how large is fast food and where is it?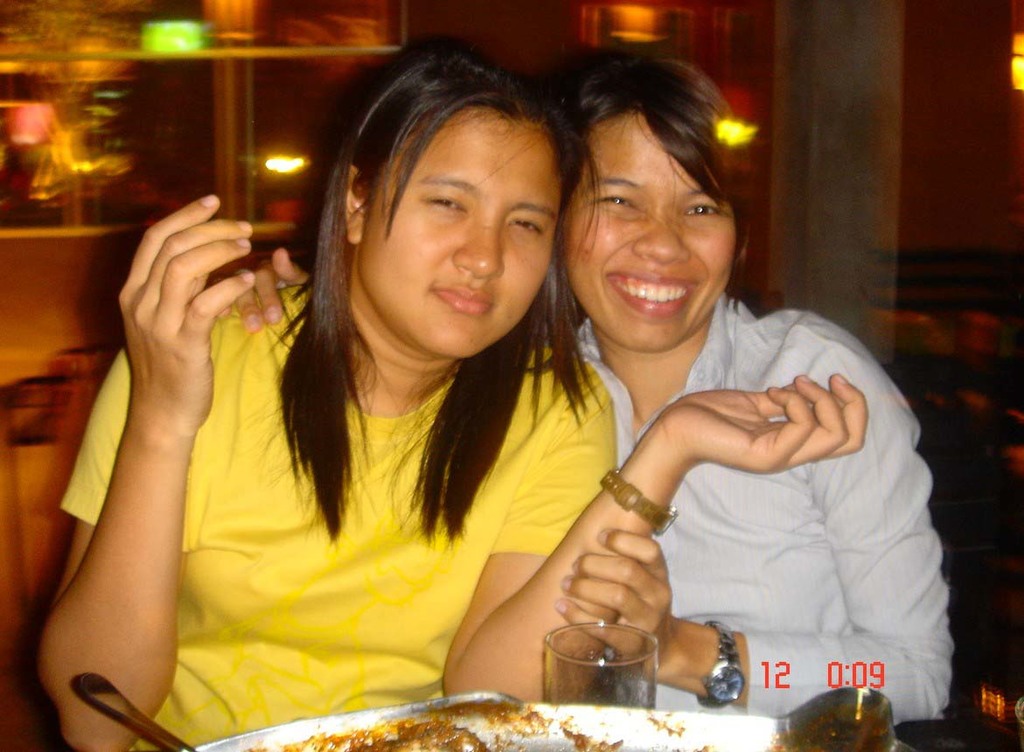
Bounding box: [342,716,487,751].
